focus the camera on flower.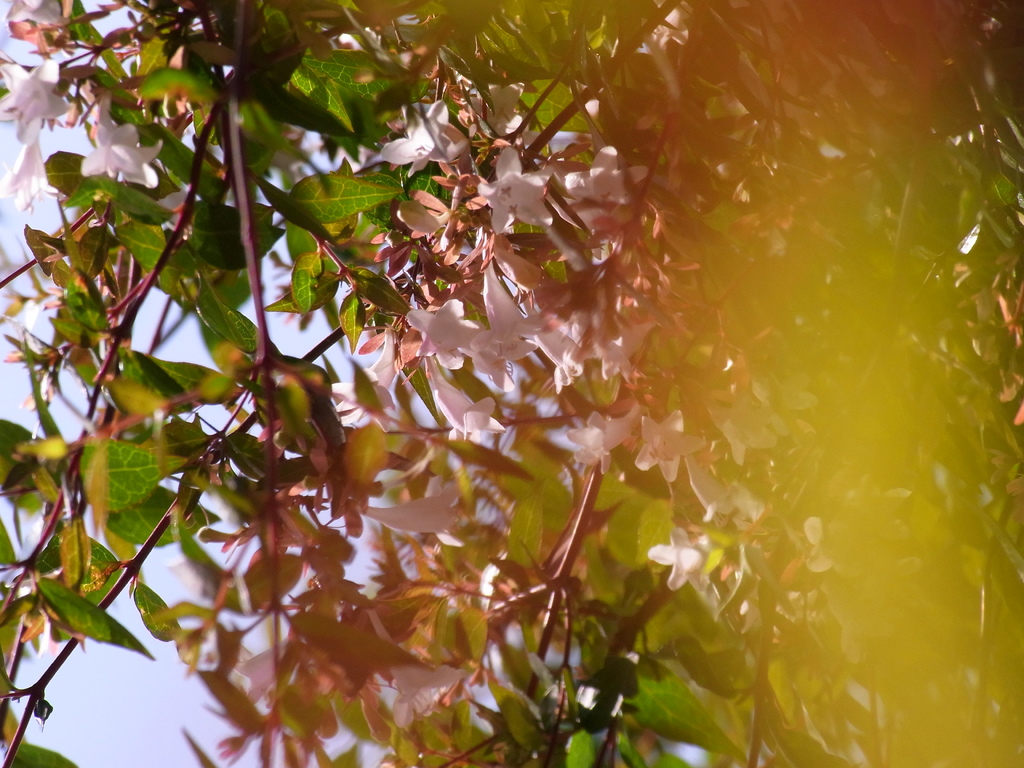
Focus region: (380, 93, 470, 182).
